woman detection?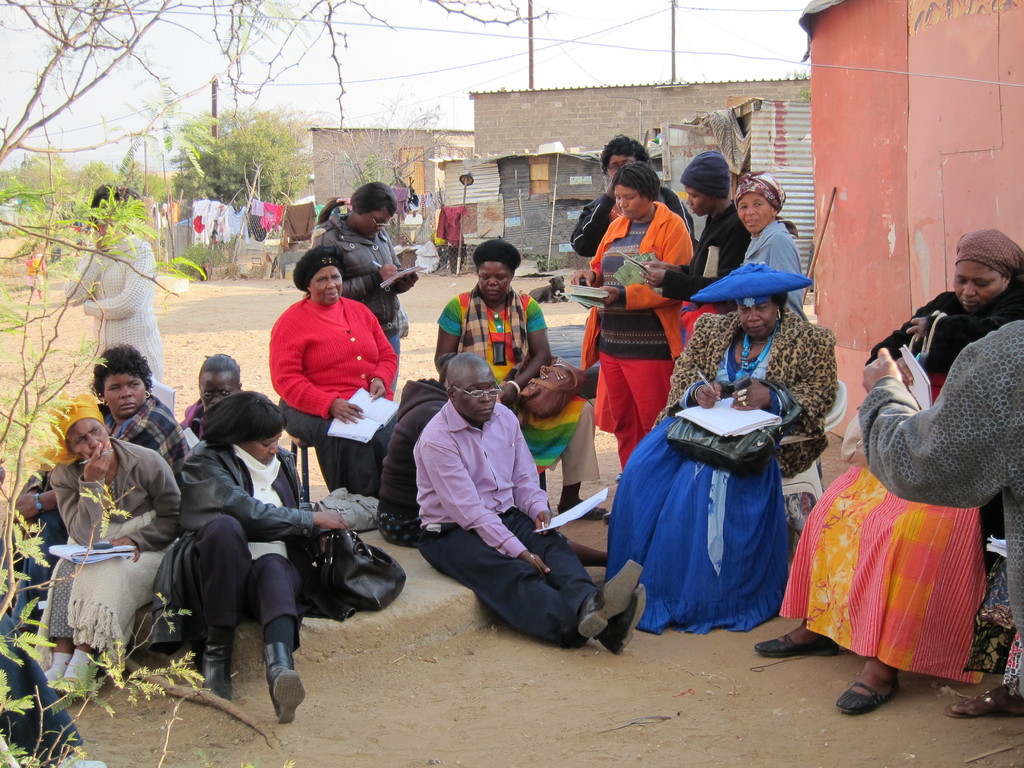
crop(0, 343, 187, 633)
